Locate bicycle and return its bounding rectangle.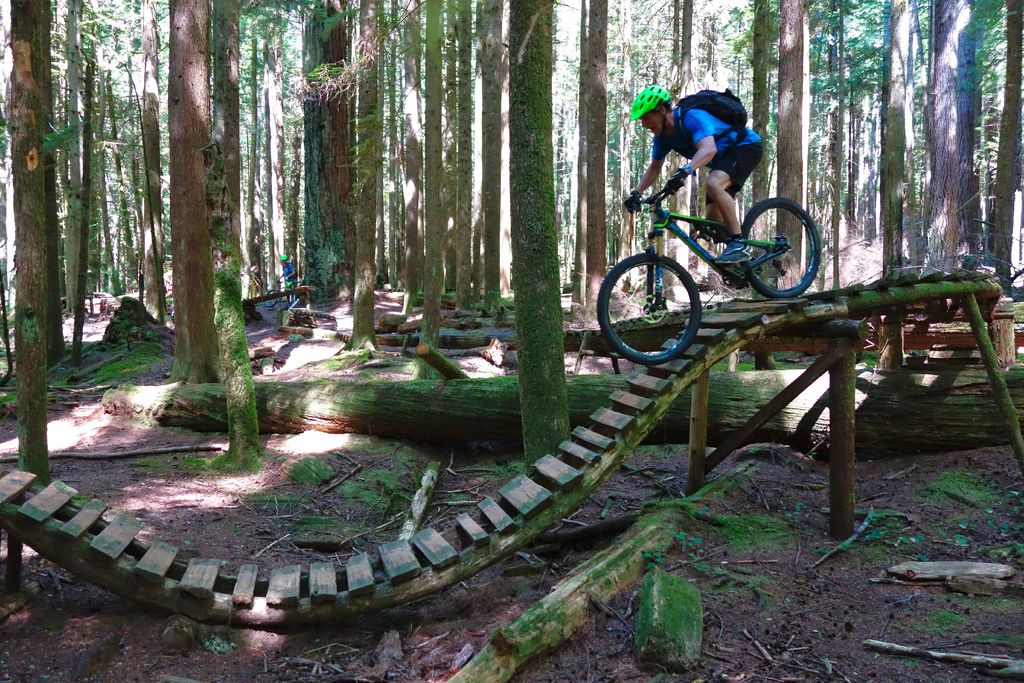
(x1=584, y1=169, x2=849, y2=371).
